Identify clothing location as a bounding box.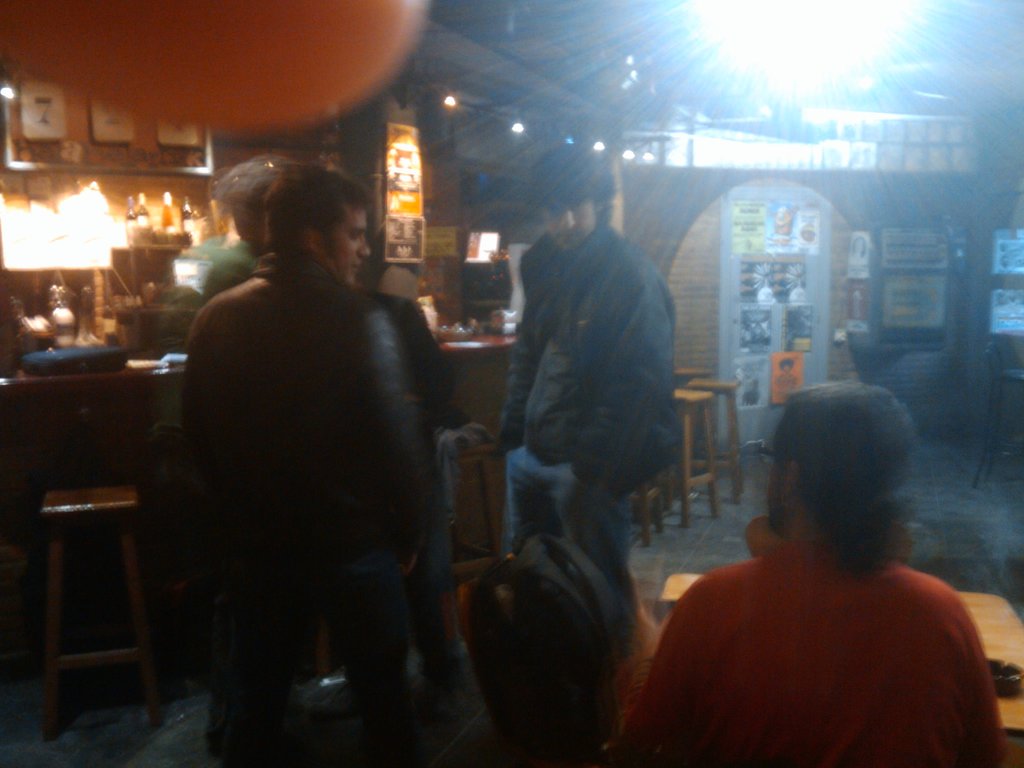
[657, 490, 986, 756].
